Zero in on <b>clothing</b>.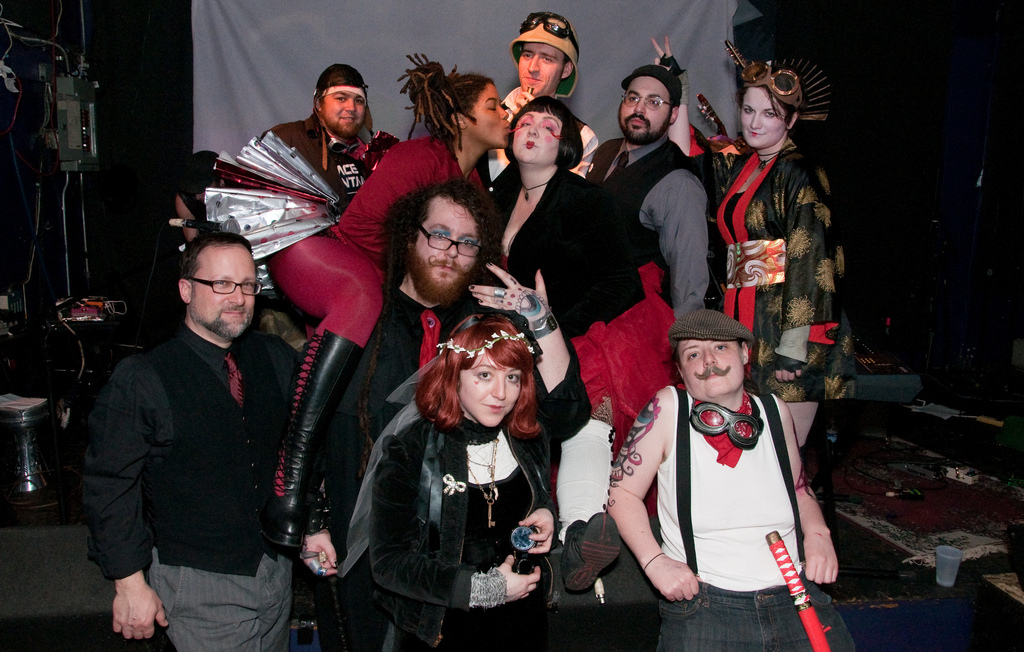
Zeroed in: rect(365, 391, 593, 650).
